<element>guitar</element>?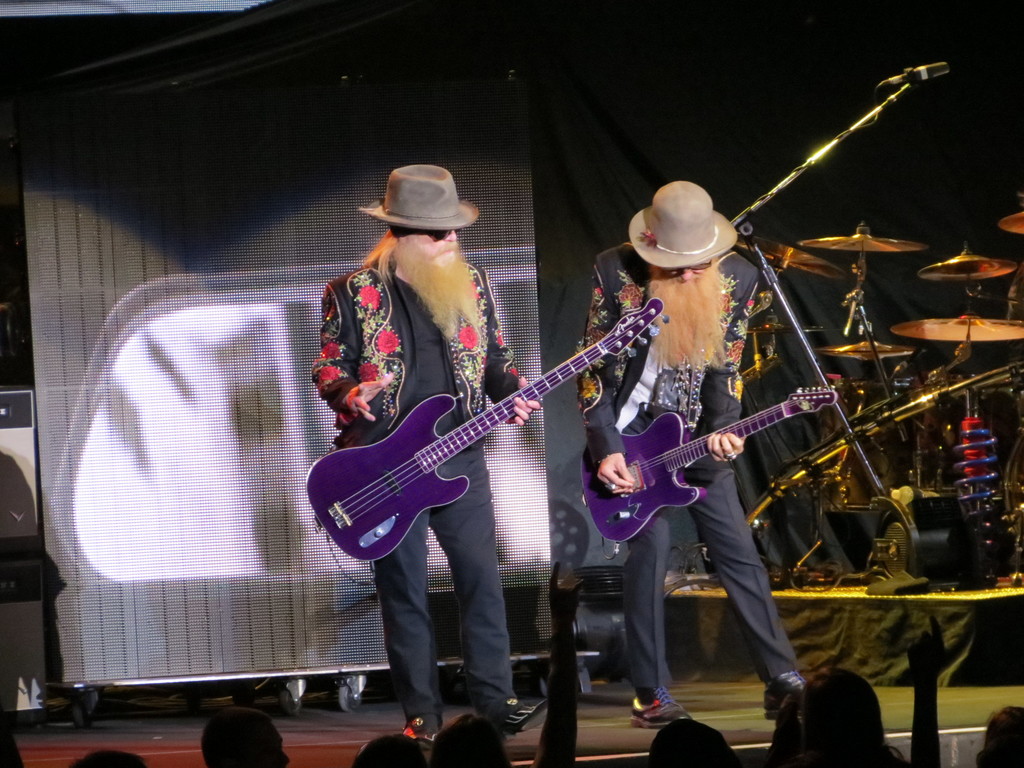
rect(308, 316, 653, 584)
